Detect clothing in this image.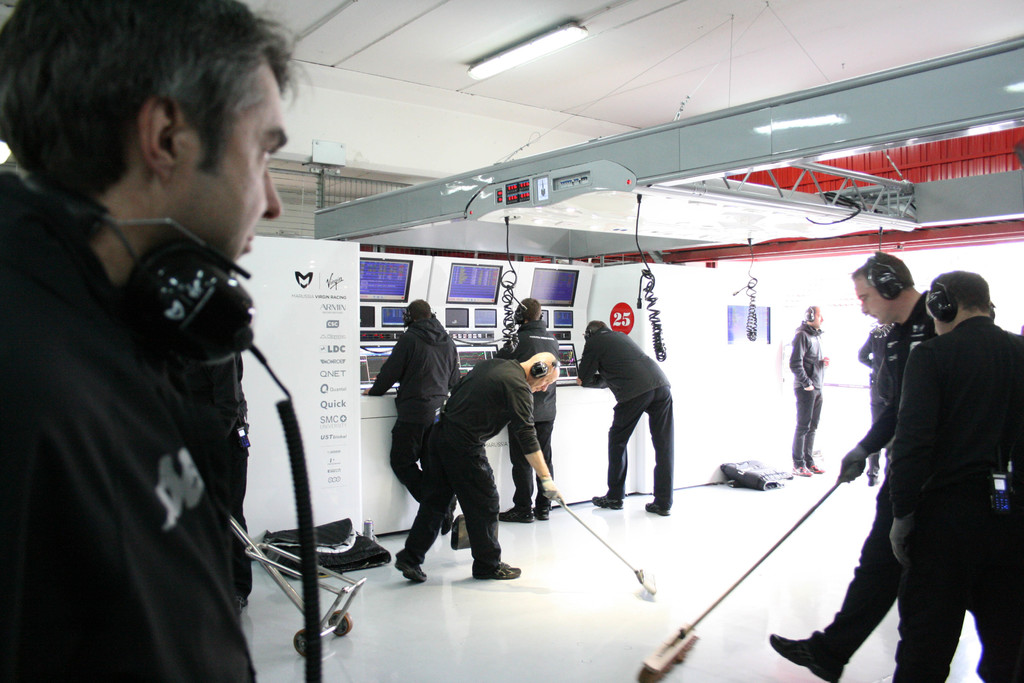
Detection: x1=508, y1=425, x2=558, y2=509.
